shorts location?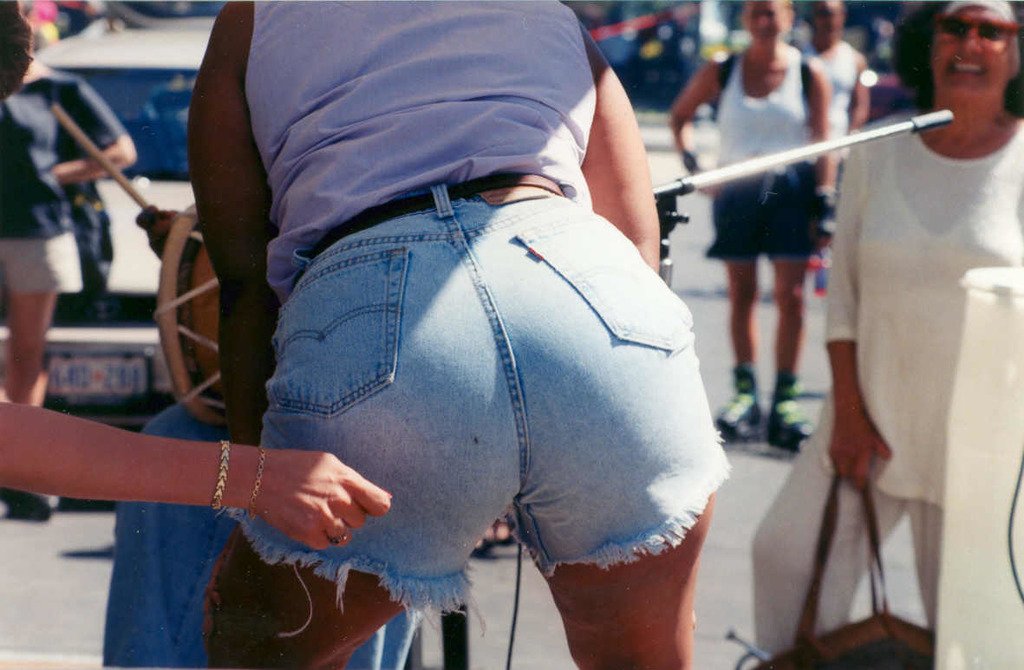
Rect(710, 177, 806, 259)
